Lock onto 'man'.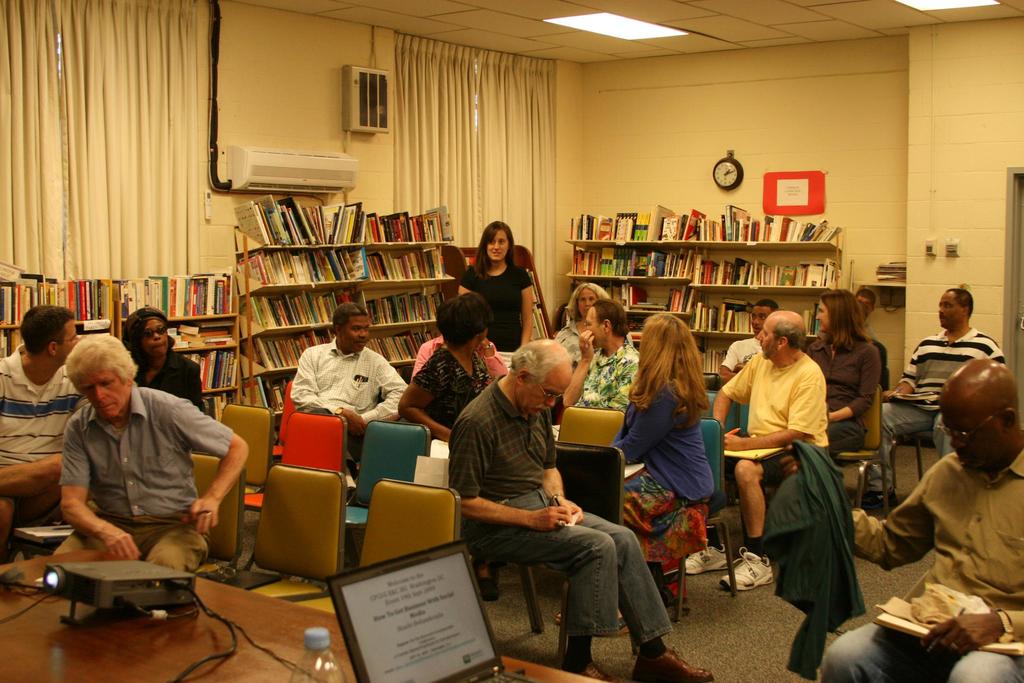
Locked: Rect(852, 288, 877, 317).
